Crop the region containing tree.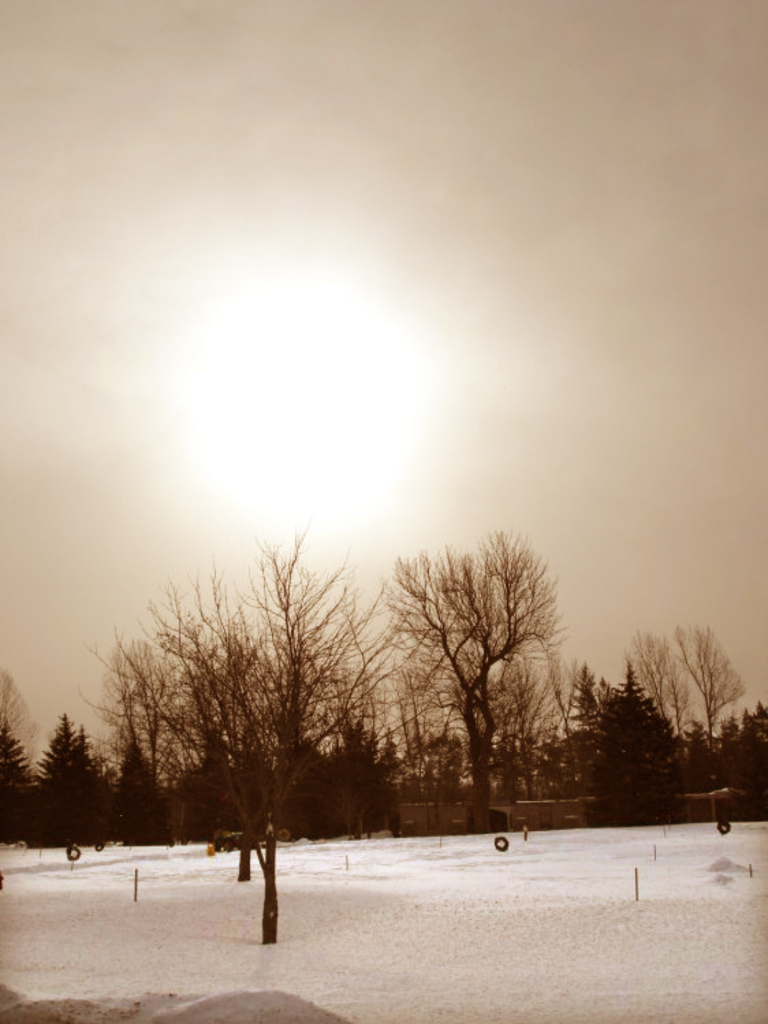
Crop region: x1=0, y1=720, x2=36, y2=789.
